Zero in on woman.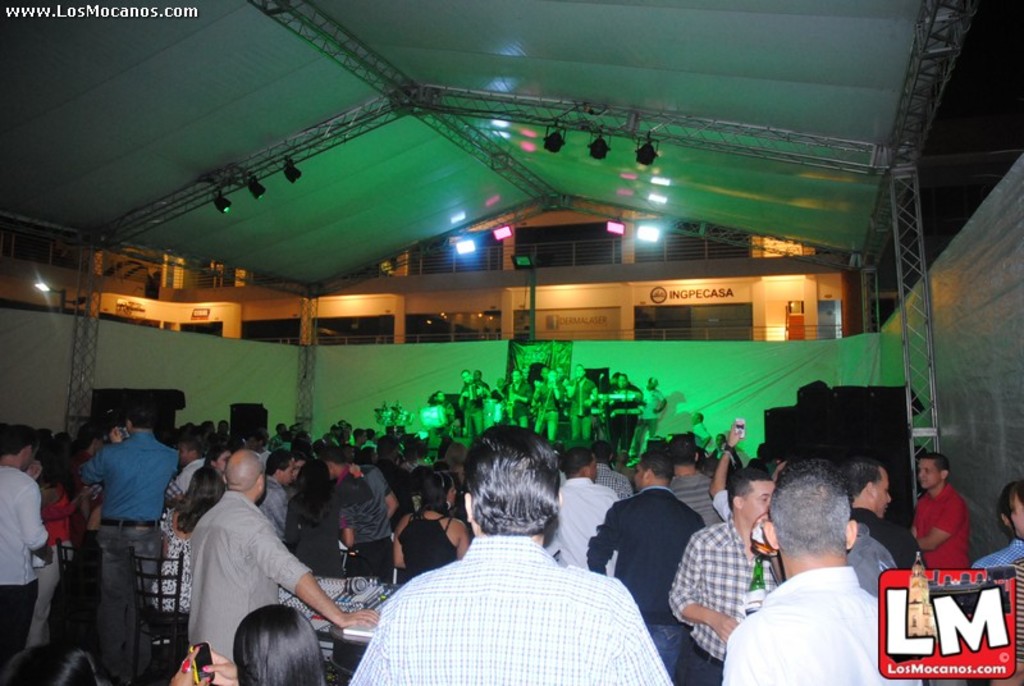
Zeroed in: left=146, top=462, right=229, bottom=613.
